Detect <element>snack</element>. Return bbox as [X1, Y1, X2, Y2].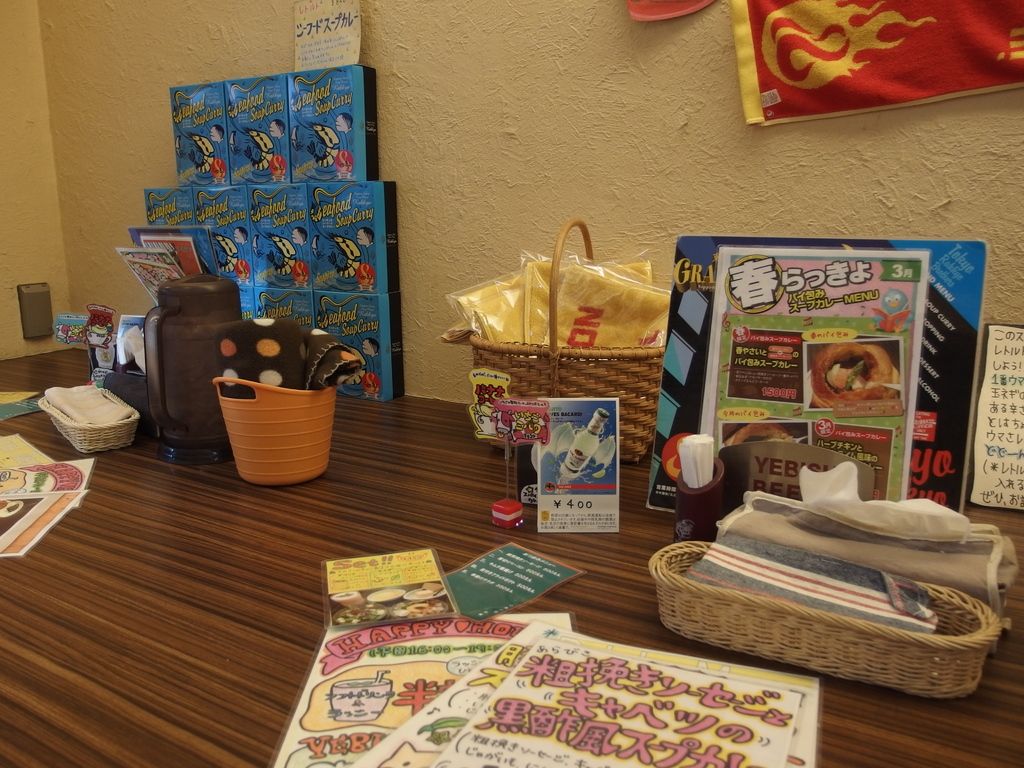
[808, 345, 904, 410].
